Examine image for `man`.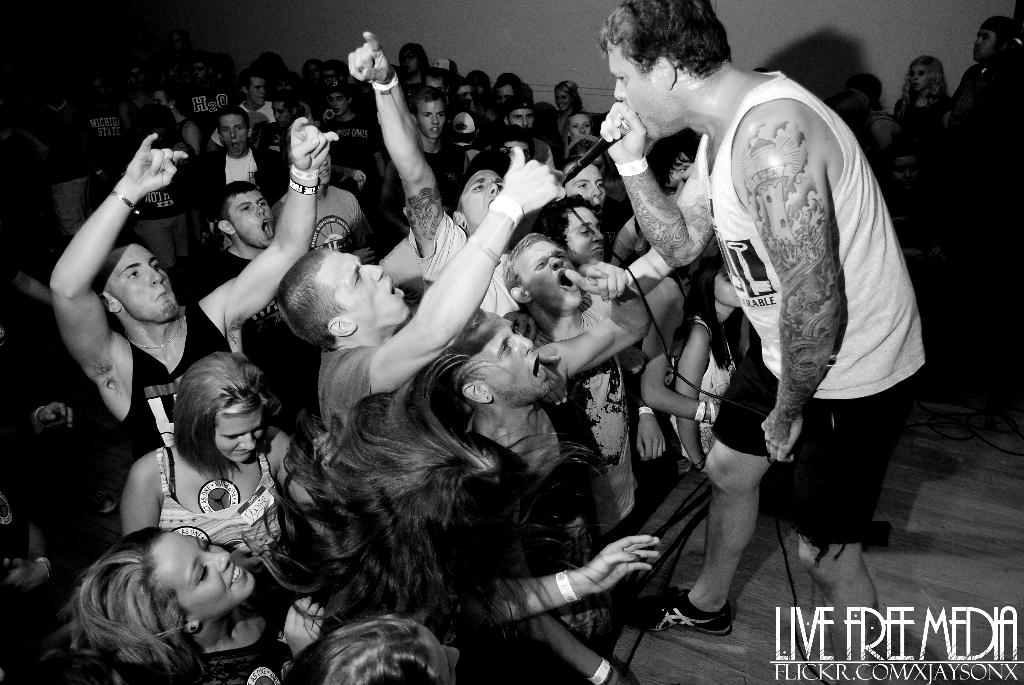
Examination result: select_region(948, 17, 1023, 244).
